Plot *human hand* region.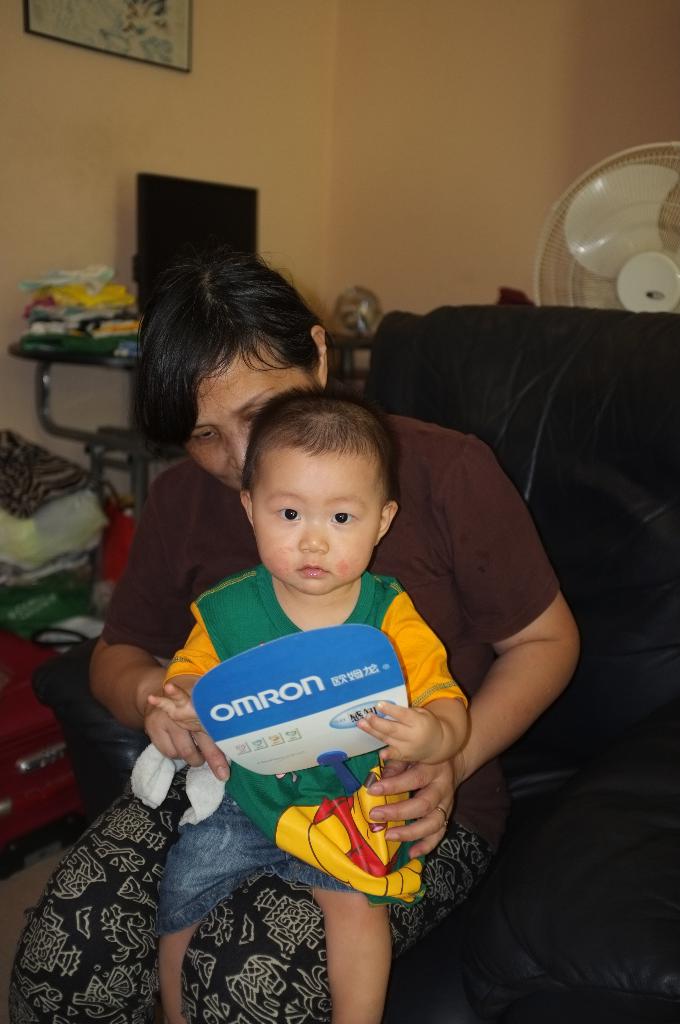
Plotted at select_region(369, 764, 462, 862).
